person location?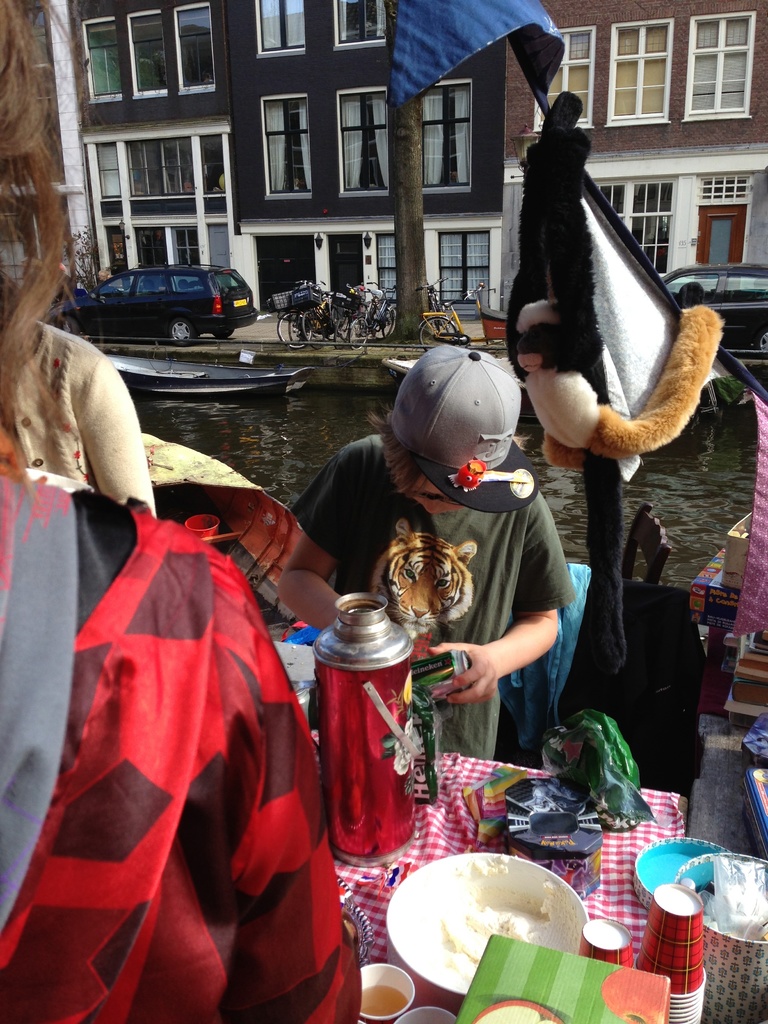
340 316 580 740
